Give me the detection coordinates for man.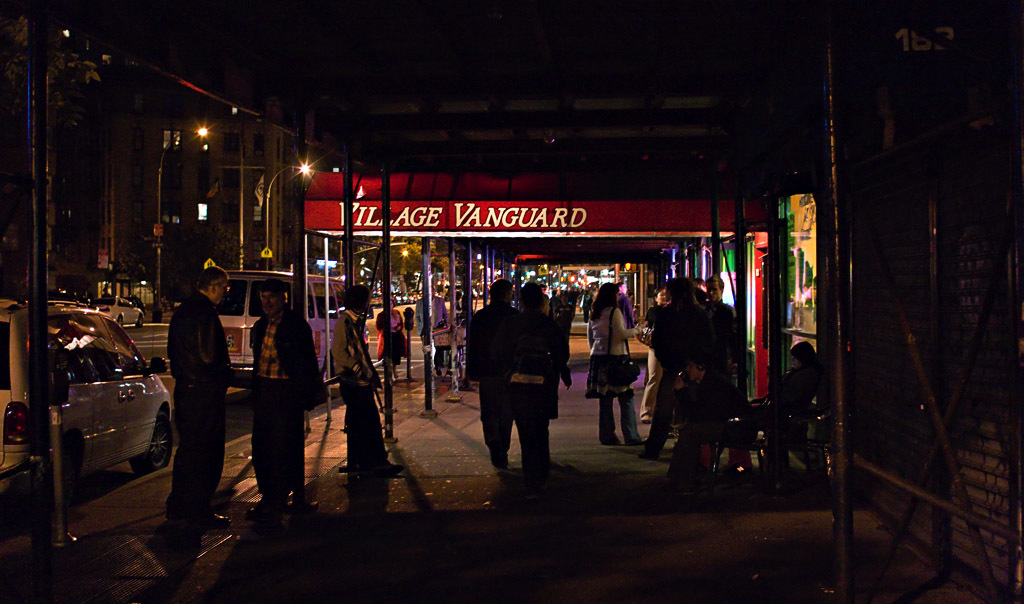
468, 275, 522, 463.
